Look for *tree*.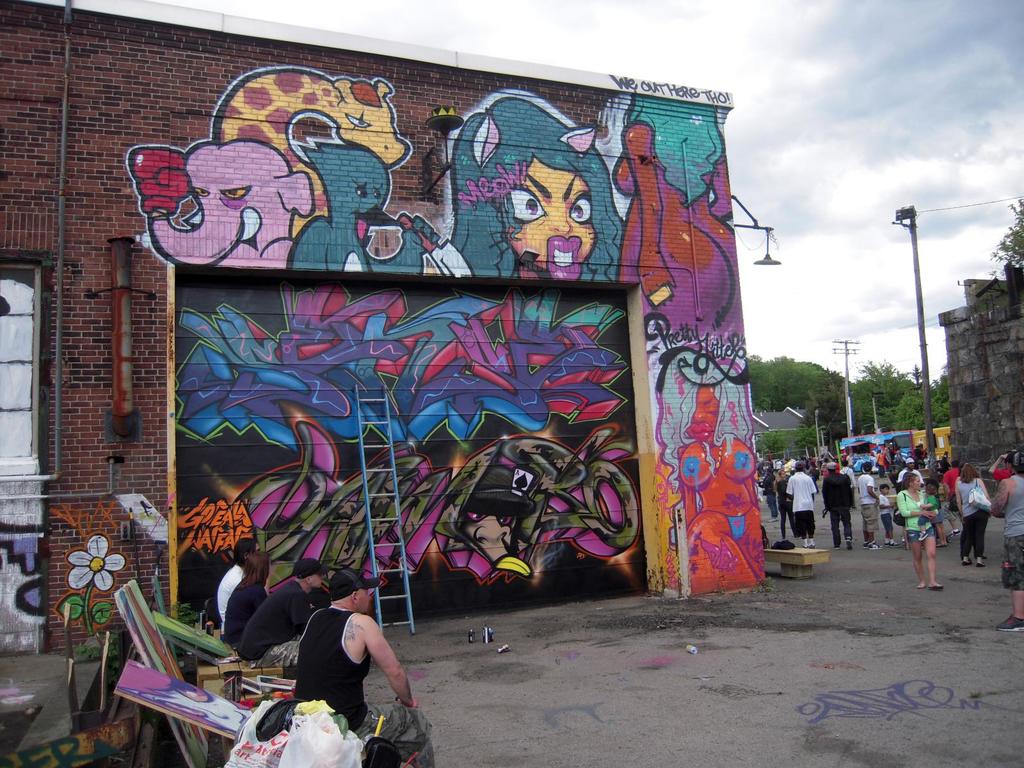
Found: bbox(982, 195, 1023, 277).
